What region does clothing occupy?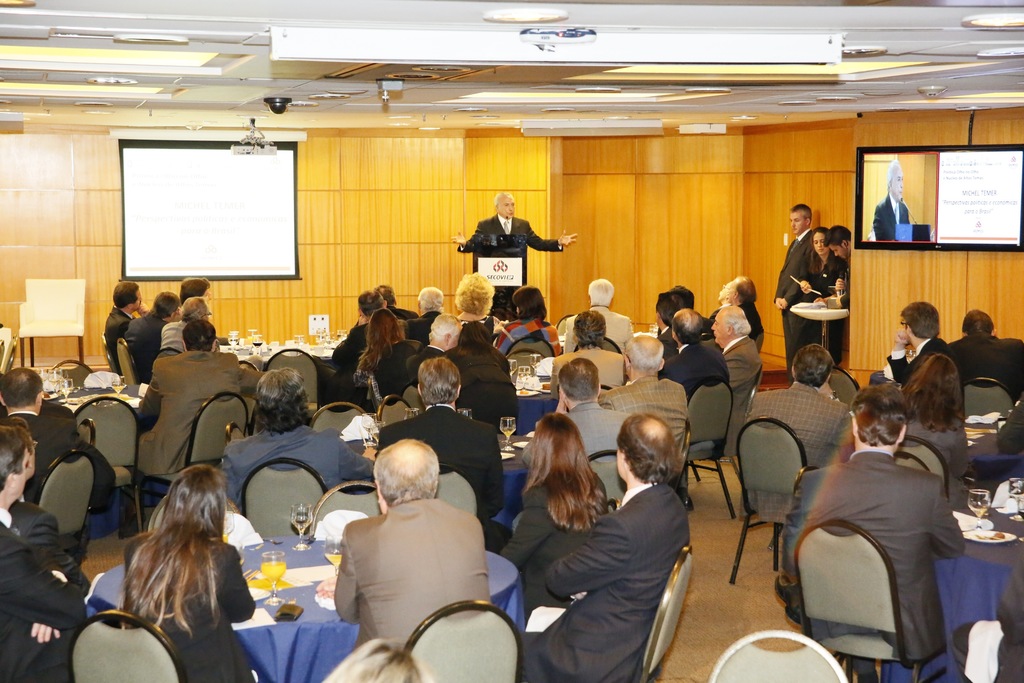
BBox(155, 311, 211, 368).
